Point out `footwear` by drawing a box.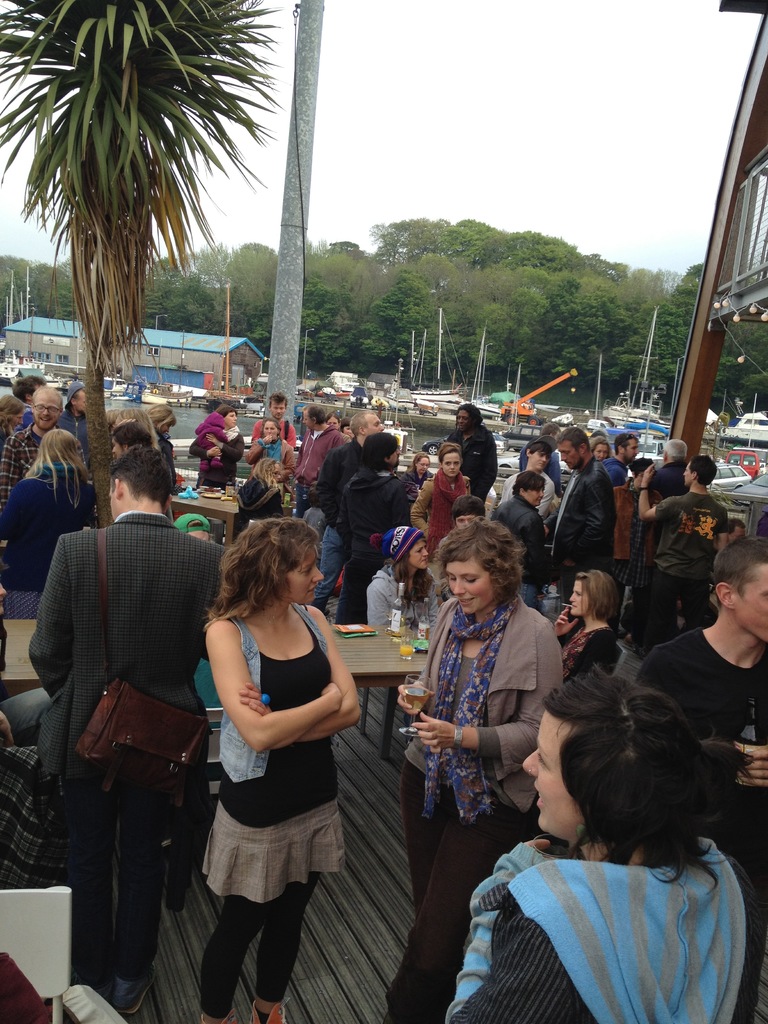
324, 607, 331, 614.
